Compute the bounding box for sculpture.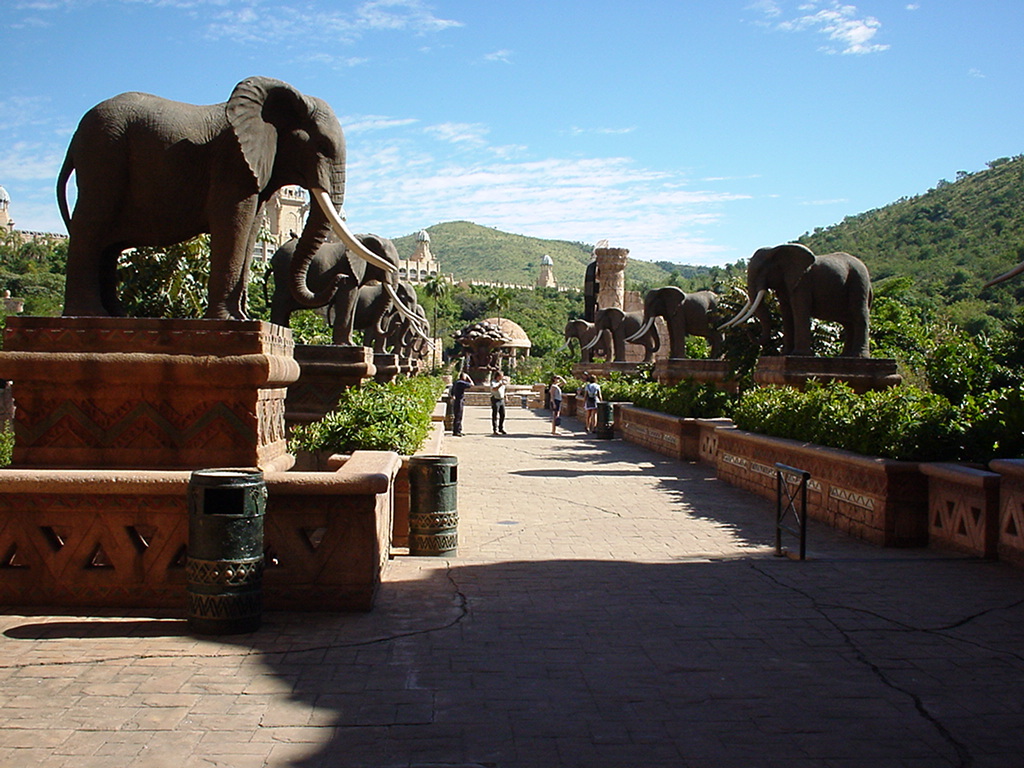
356, 273, 414, 346.
